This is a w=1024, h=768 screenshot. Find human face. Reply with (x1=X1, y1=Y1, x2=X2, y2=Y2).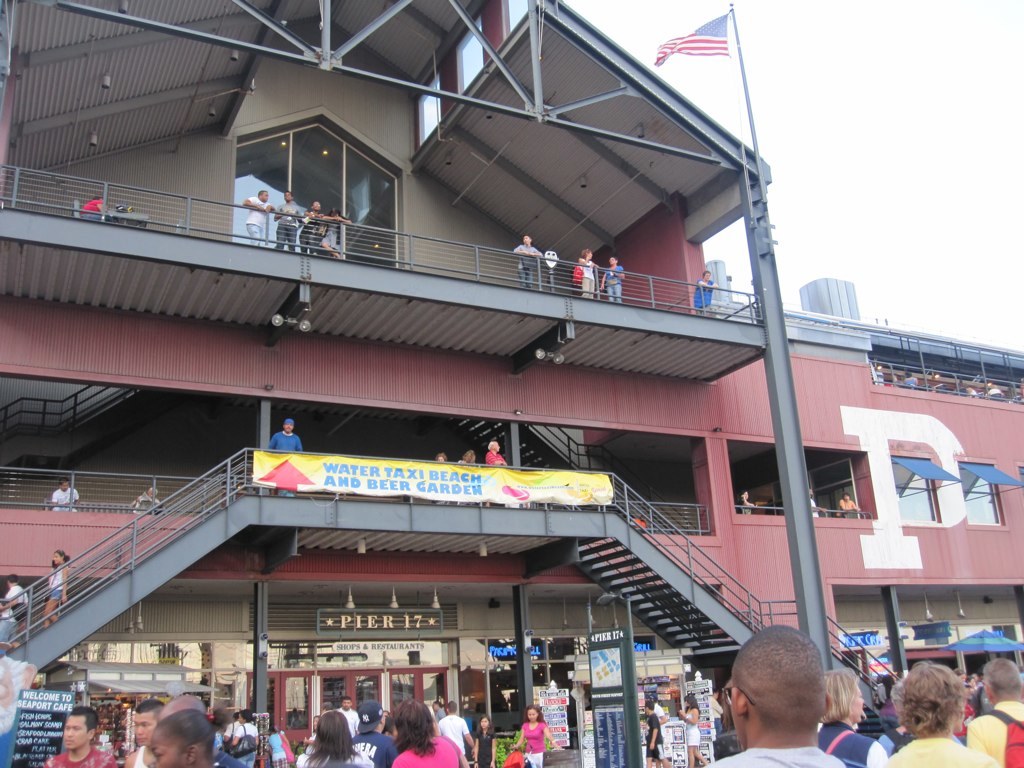
(x1=132, y1=712, x2=156, y2=752).
